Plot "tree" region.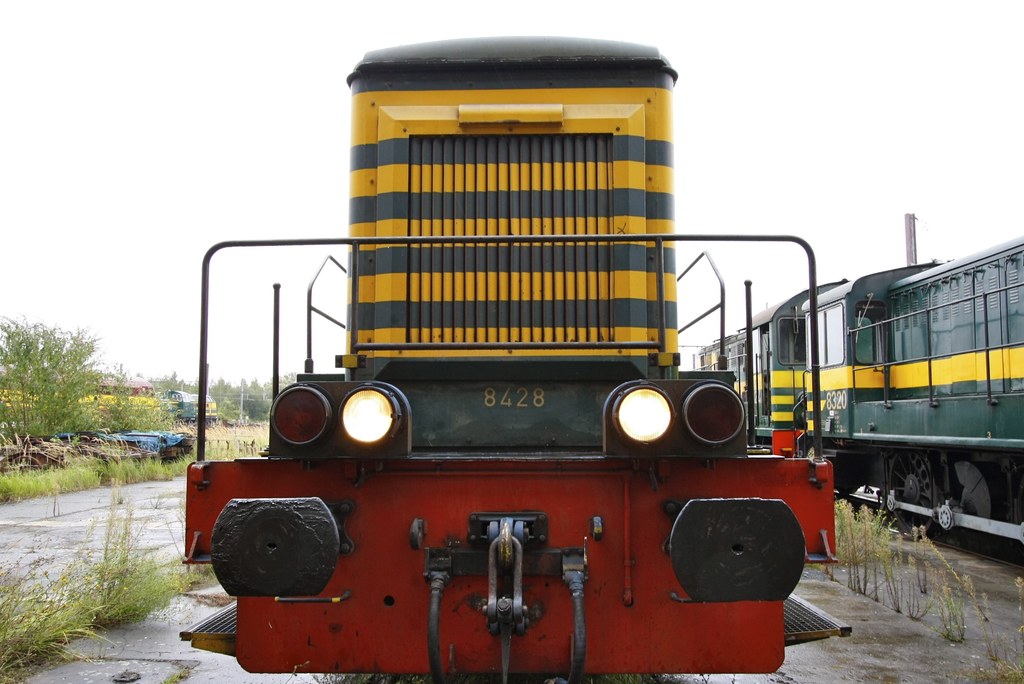
Plotted at {"left": 236, "top": 375, "right": 270, "bottom": 430}.
